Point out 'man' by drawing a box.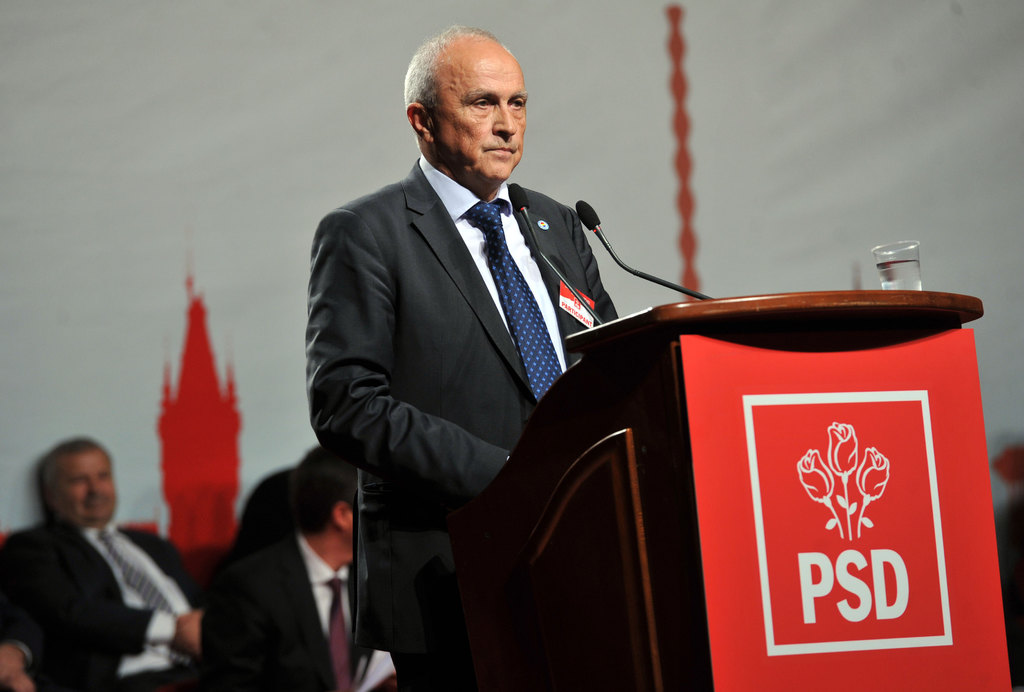
300,20,624,691.
